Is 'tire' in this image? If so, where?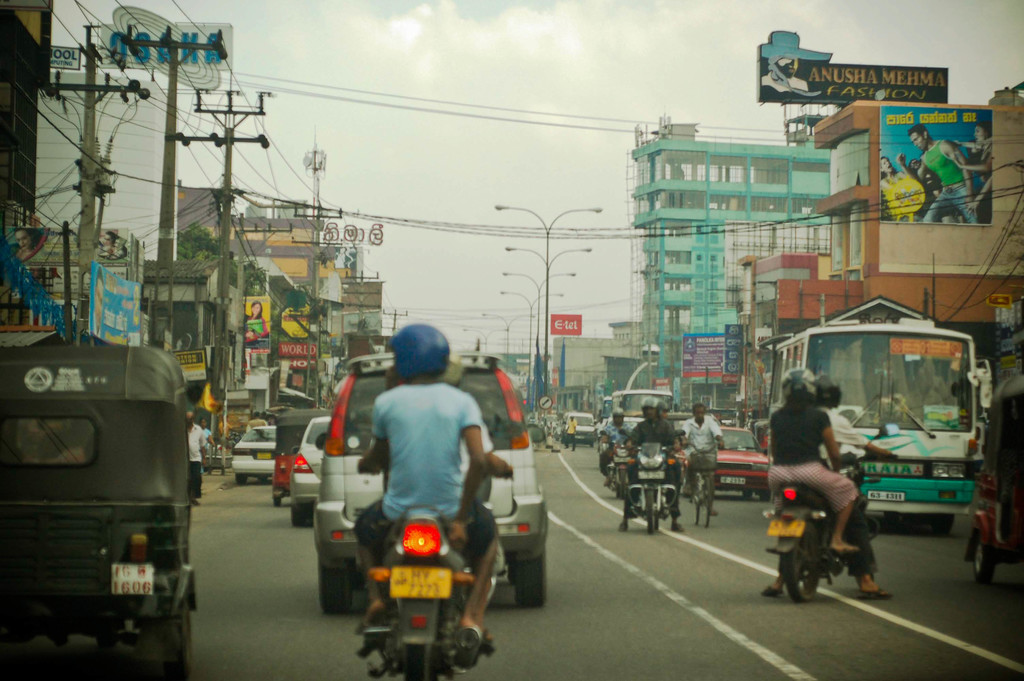
Yes, at box(400, 644, 430, 680).
